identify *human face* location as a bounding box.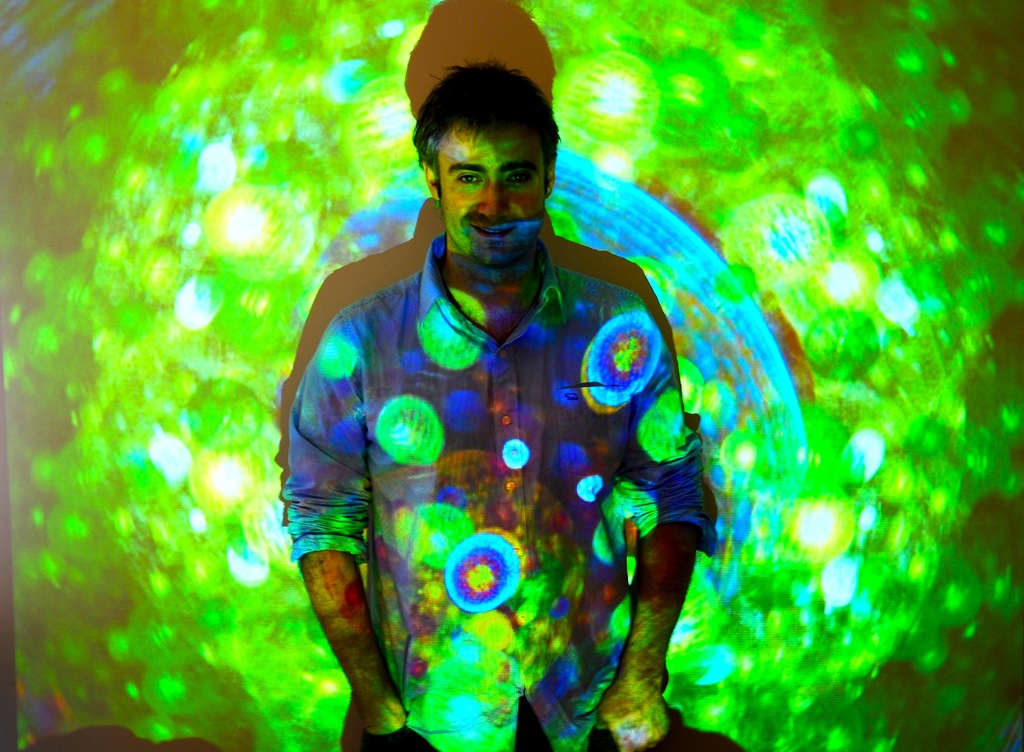
438:127:548:260.
